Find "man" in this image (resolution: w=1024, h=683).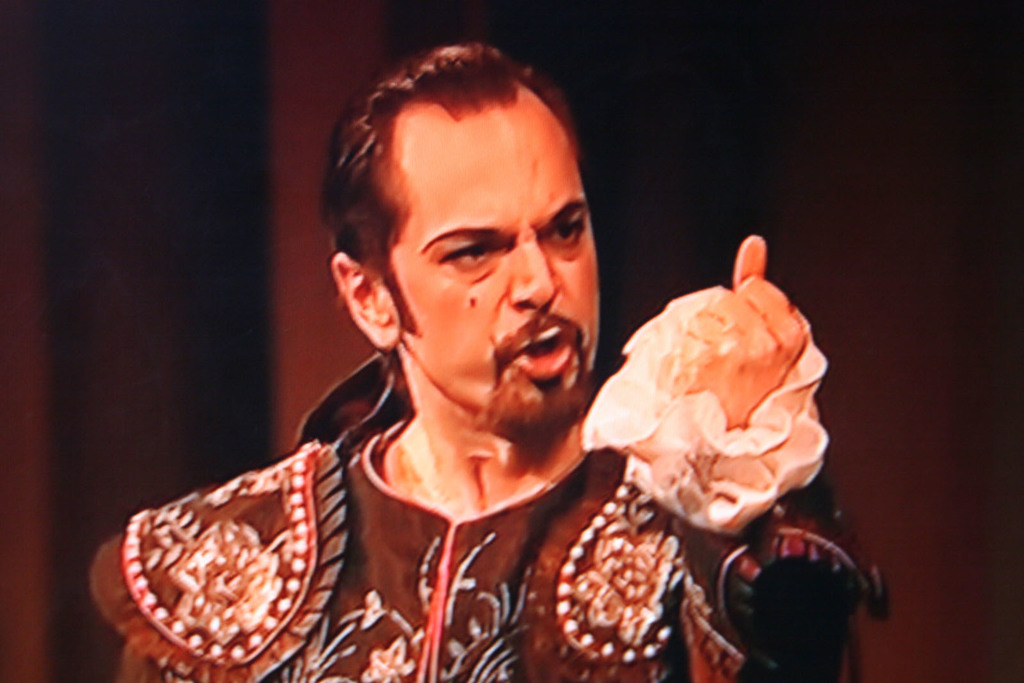
crop(120, 46, 758, 679).
